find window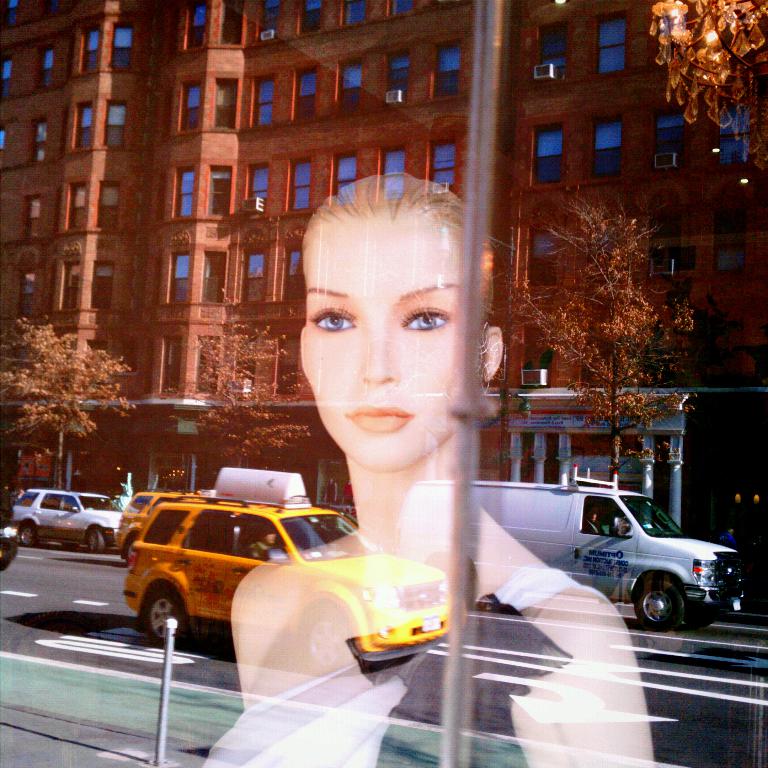
[x1=287, y1=248, x2=310, y2=300]
